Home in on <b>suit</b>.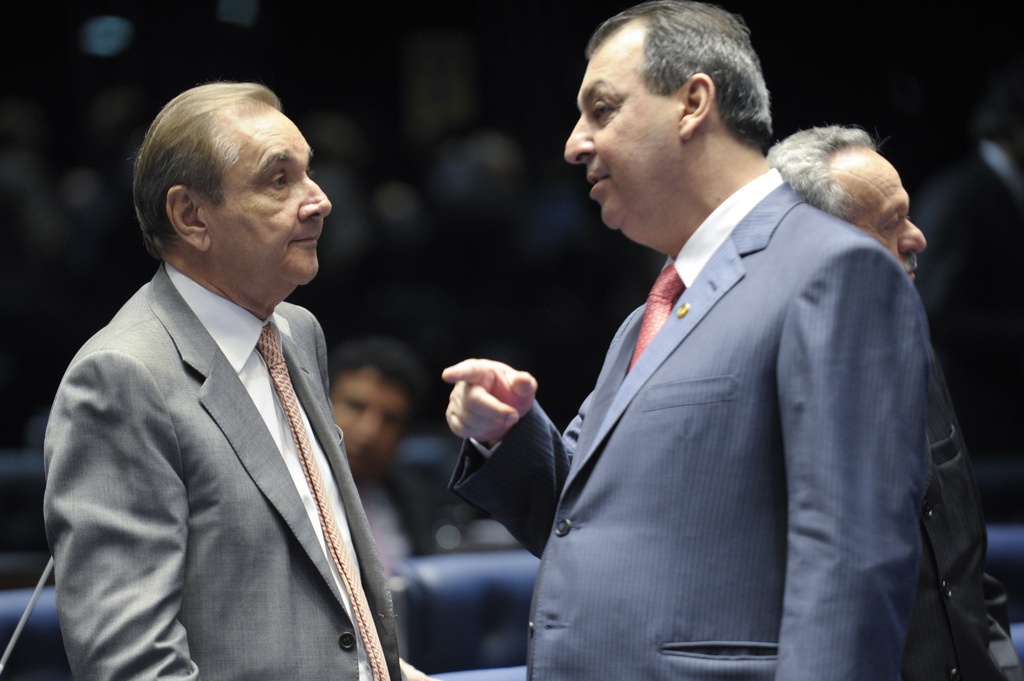
Homed in at box(485, 32, 997, 664).
